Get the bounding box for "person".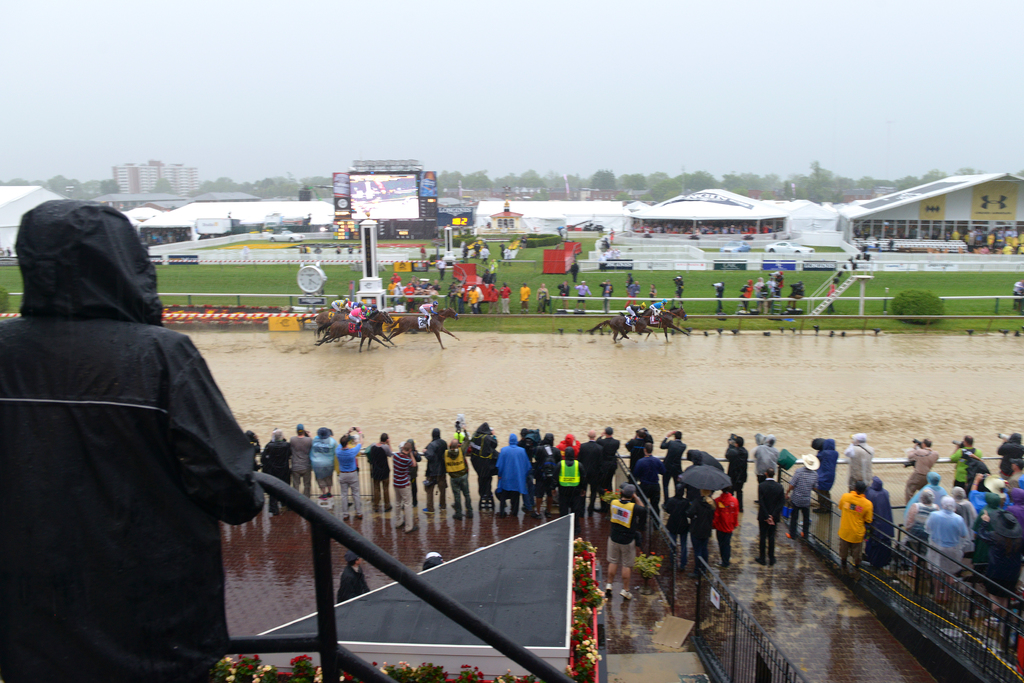
[392,439,427,533].
